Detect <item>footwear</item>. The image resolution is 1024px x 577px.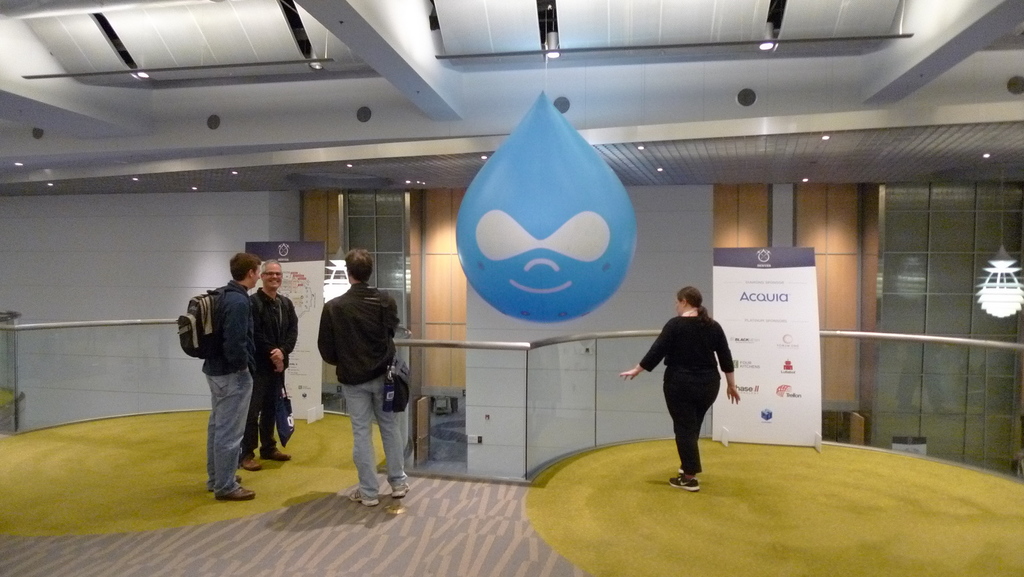
671/475/698/491.
